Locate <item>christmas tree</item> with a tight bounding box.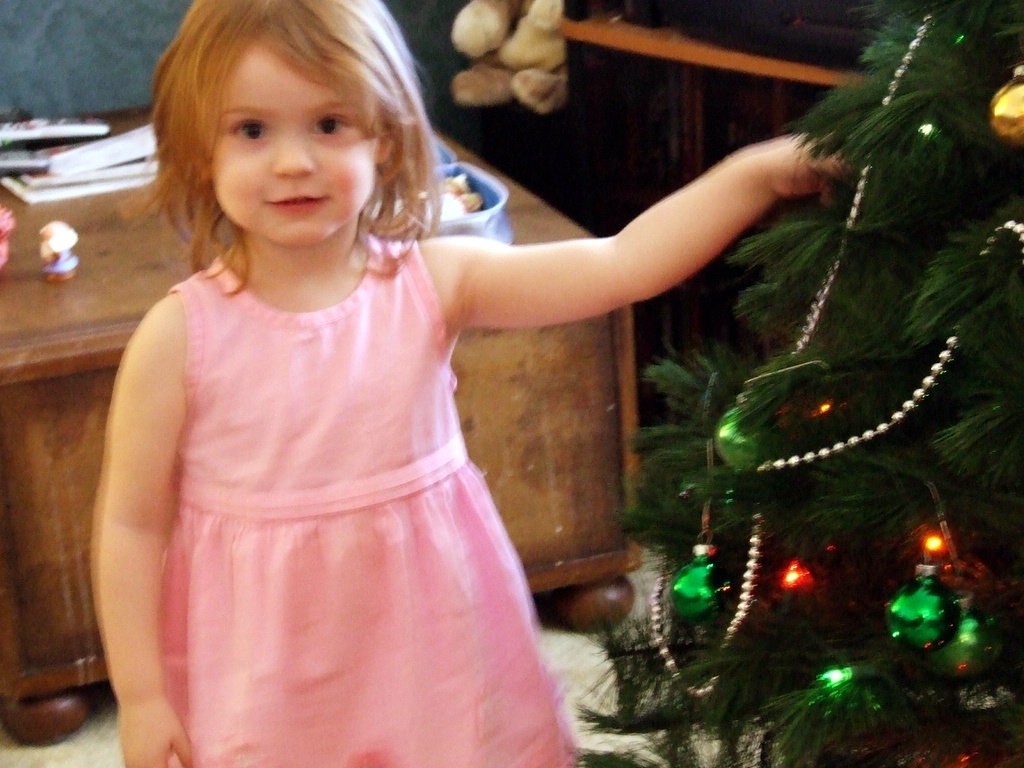
565,0,1023,767.
